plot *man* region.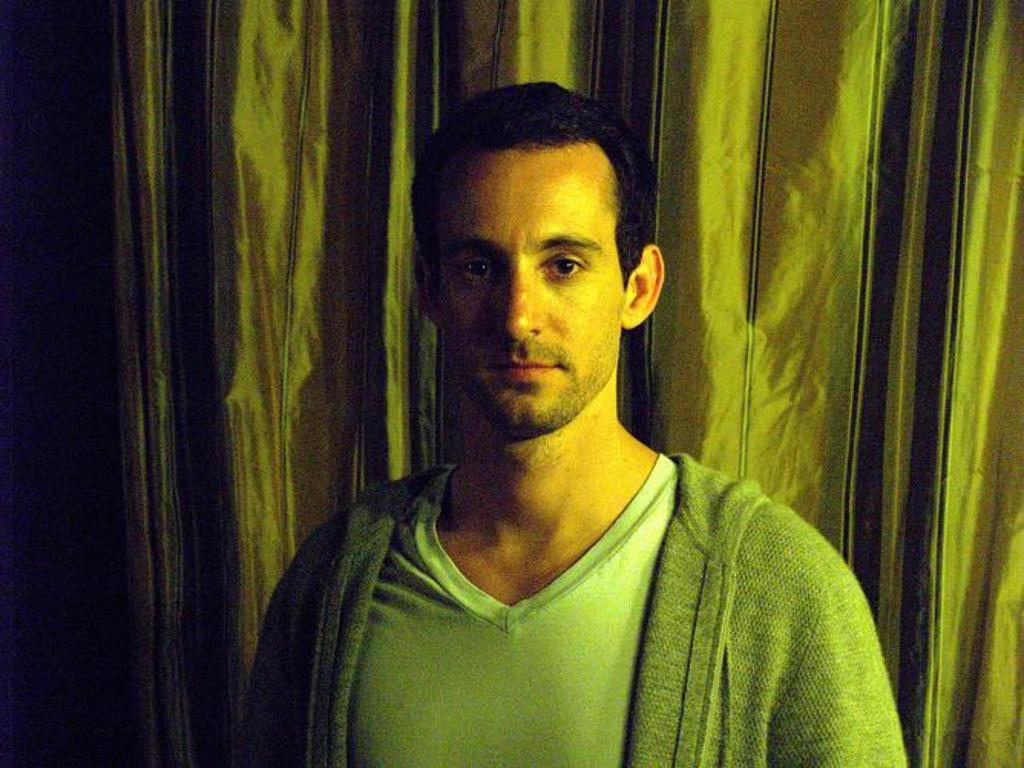
Plotted at [235, 84, 892, 725].
